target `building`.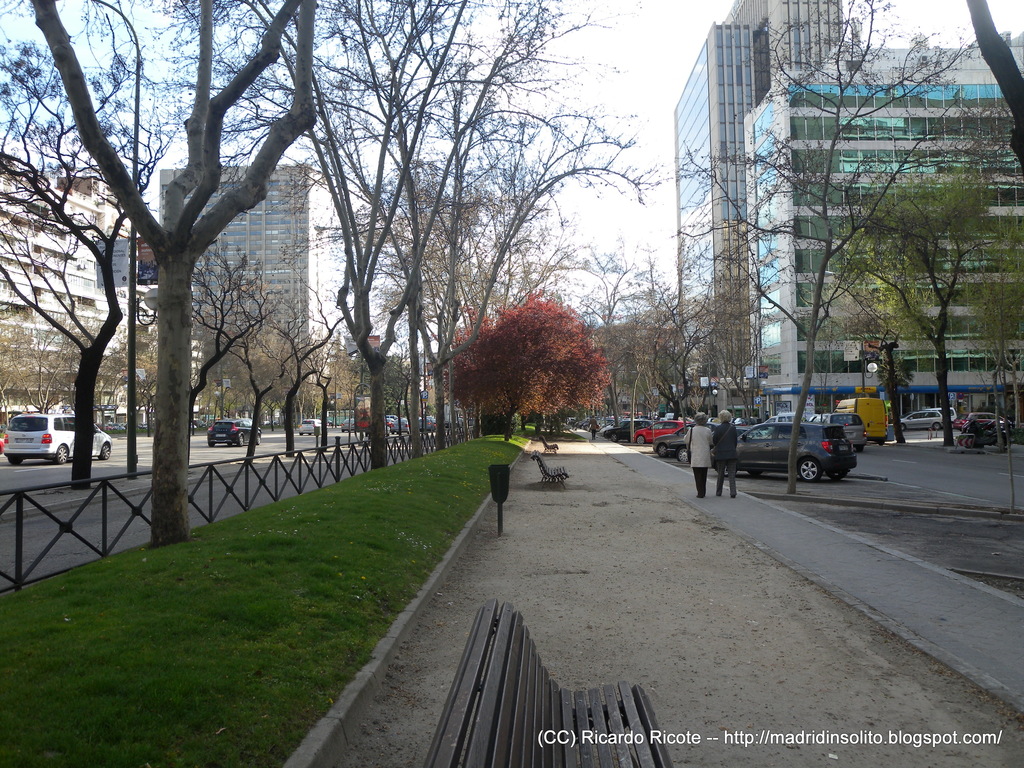
Target region: (742, 67, 1023, 422).
